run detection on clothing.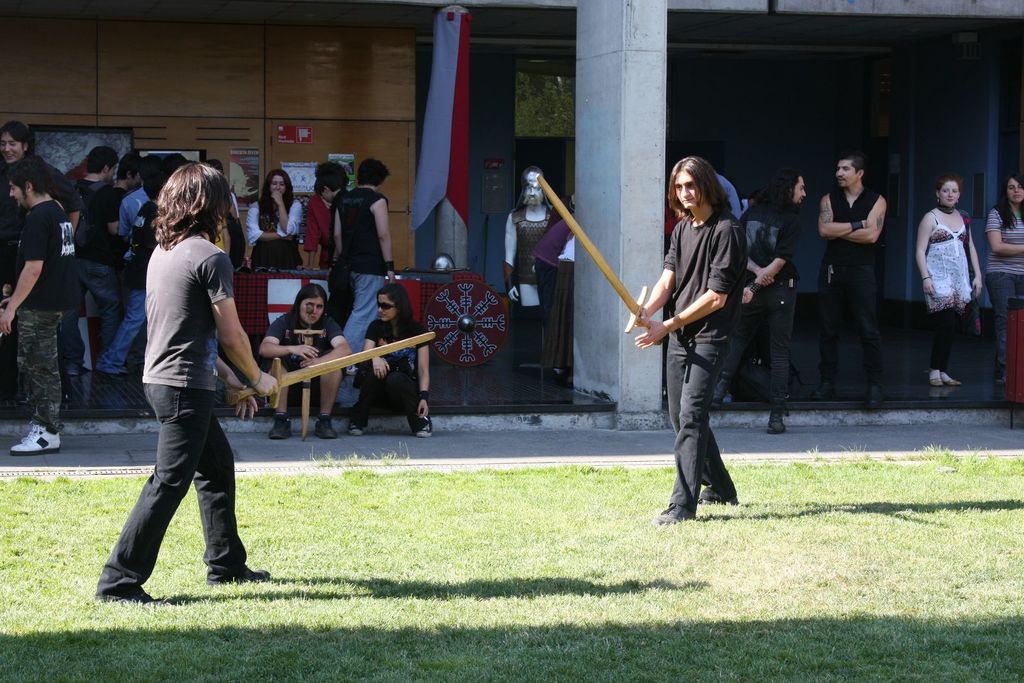
Result: <bbox>678, 217, 748, 504</bbox>.
